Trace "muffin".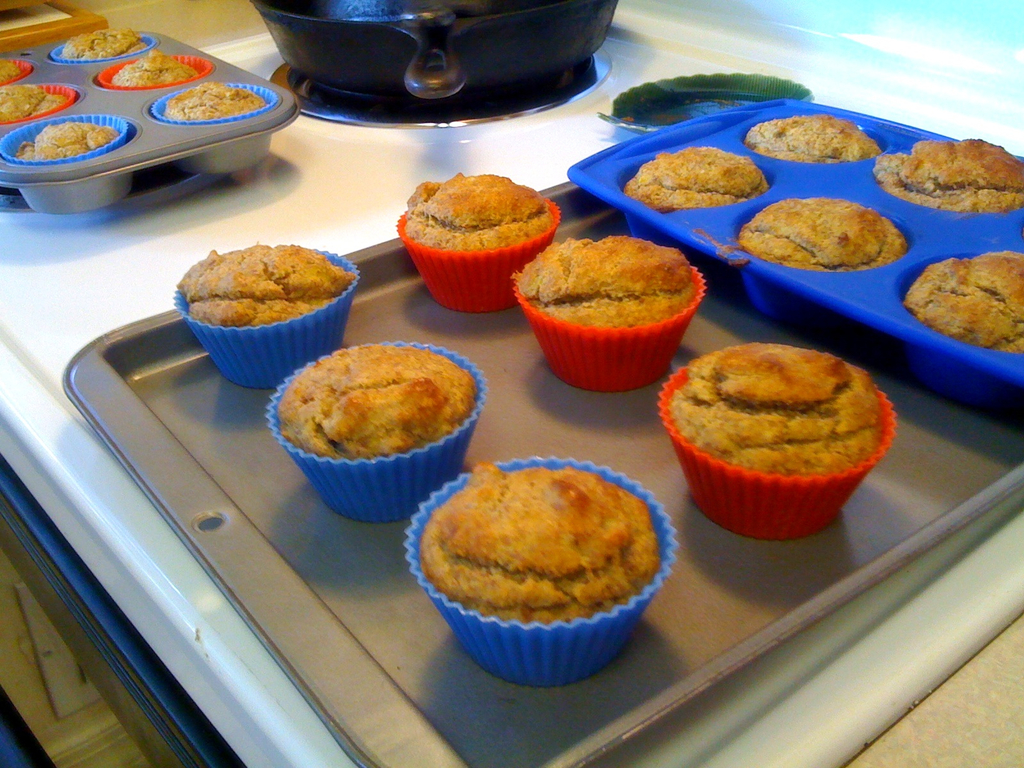
Traced to x1=91 y1=46 x2=207 y2=91.
